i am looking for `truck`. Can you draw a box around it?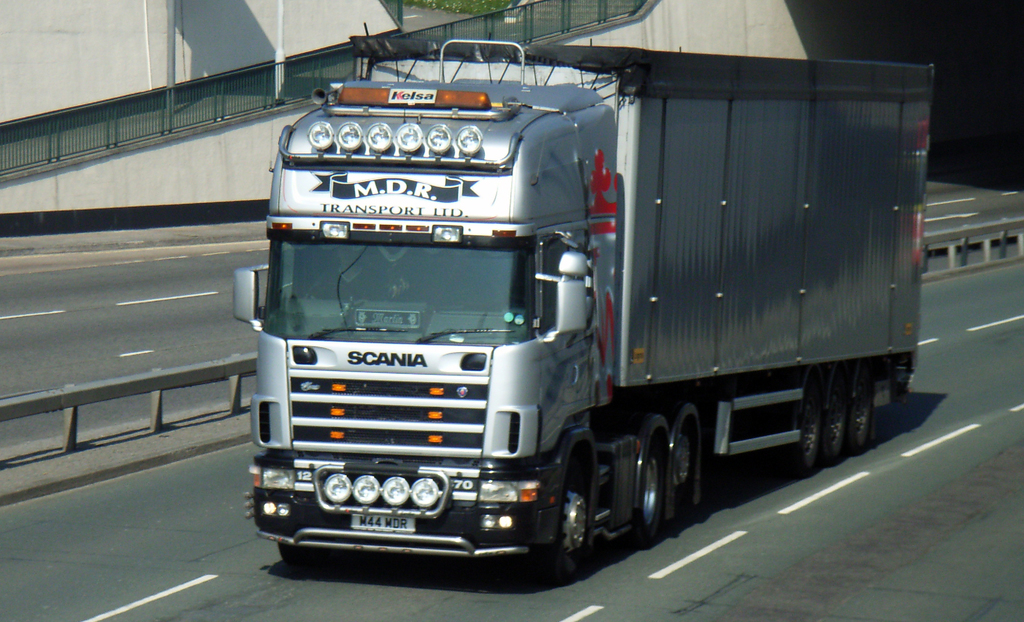
Sure, the bounding box is detection(233, 22, 940, 591).
